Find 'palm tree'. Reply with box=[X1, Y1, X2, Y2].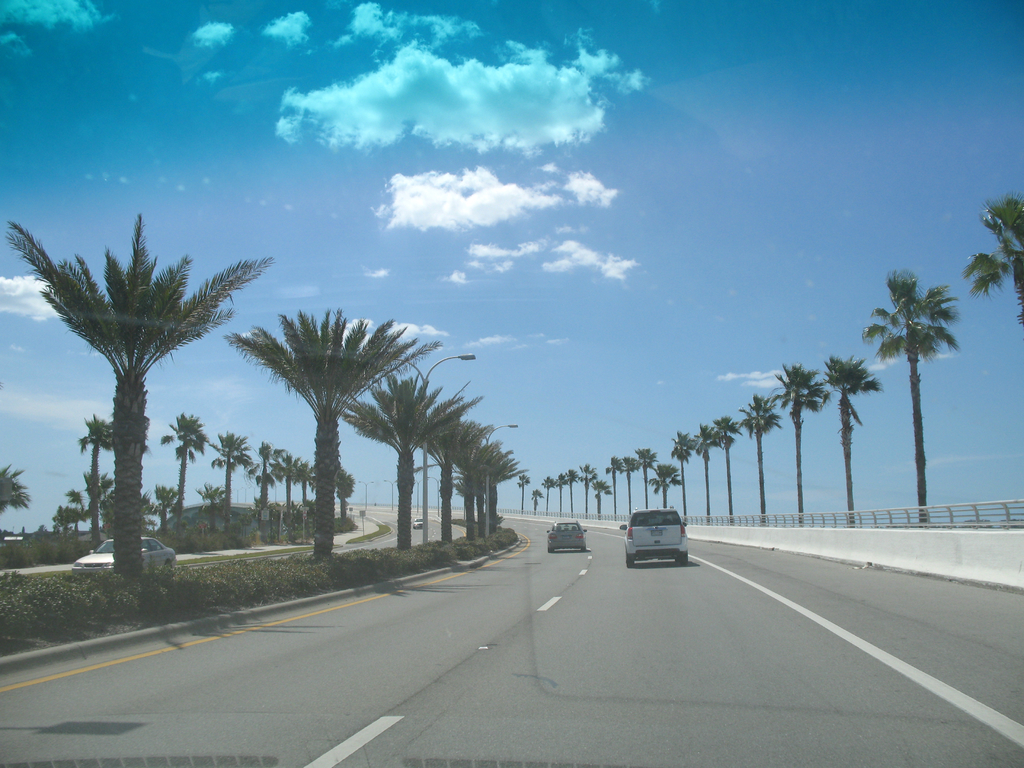
box=[253, 450, 301, 518].
